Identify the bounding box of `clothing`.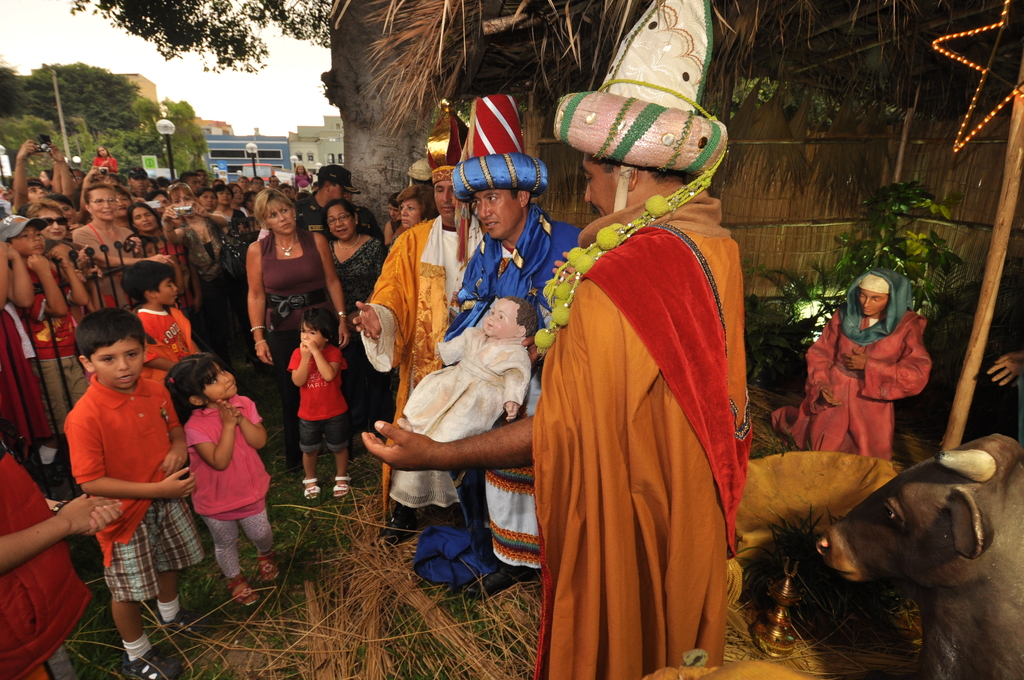
x1=337 y1=230 x2=387 y2=407.
